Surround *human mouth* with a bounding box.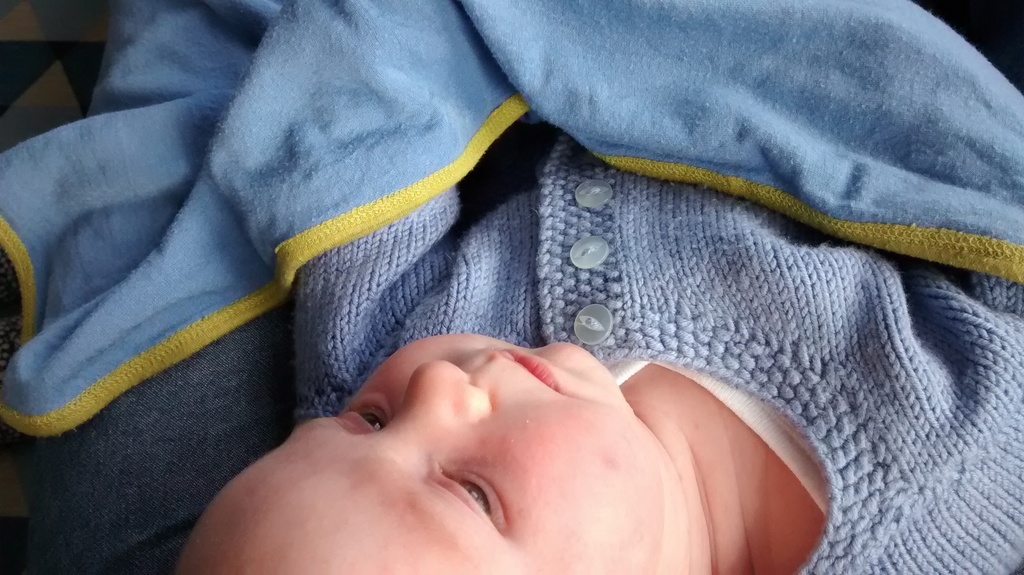
left=501, top=346, right=558, bottom=393.
